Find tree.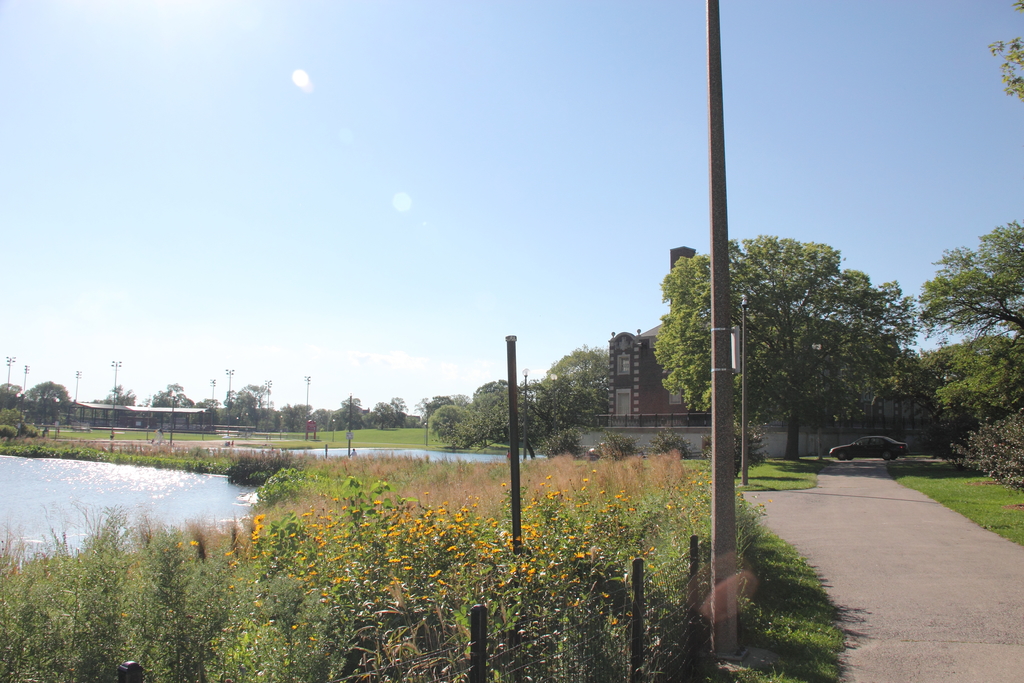
195:395:220:428.
